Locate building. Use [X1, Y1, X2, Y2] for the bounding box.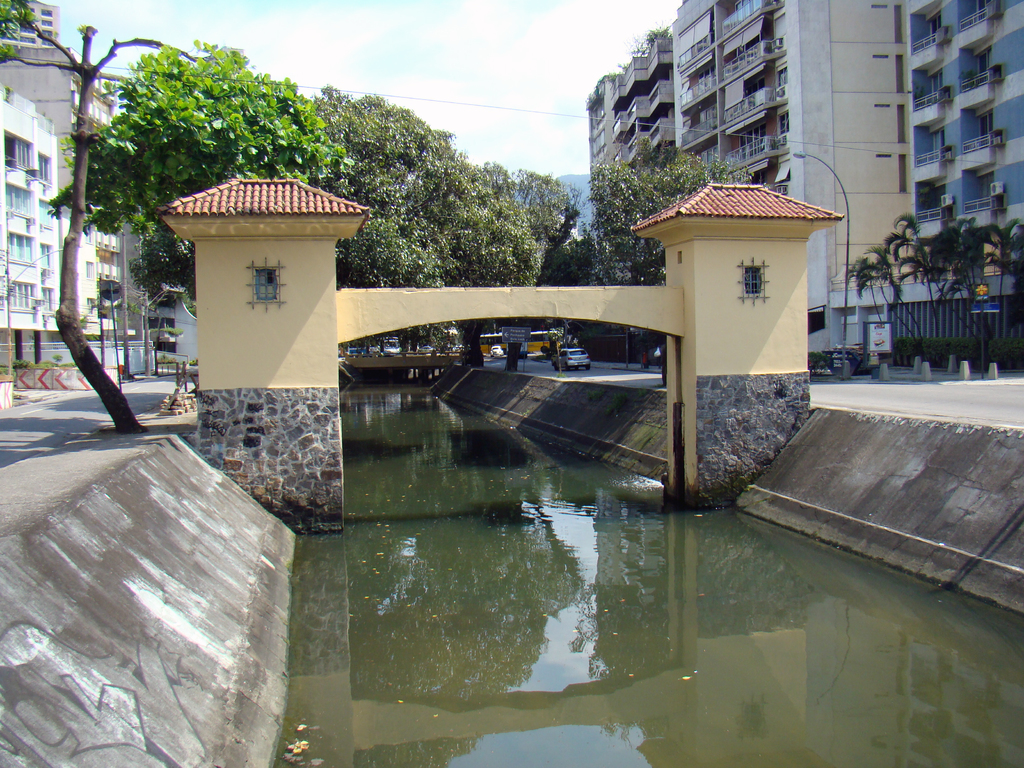
[590, 40, 675, 173].
